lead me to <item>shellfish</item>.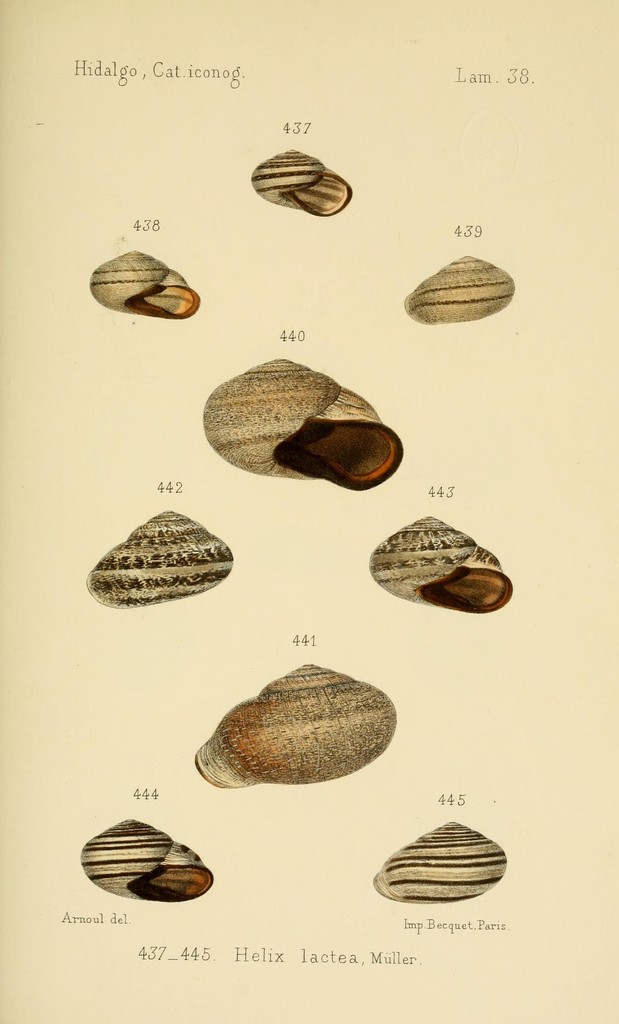
Lead to bbox=[363, 817, 508, 910].
